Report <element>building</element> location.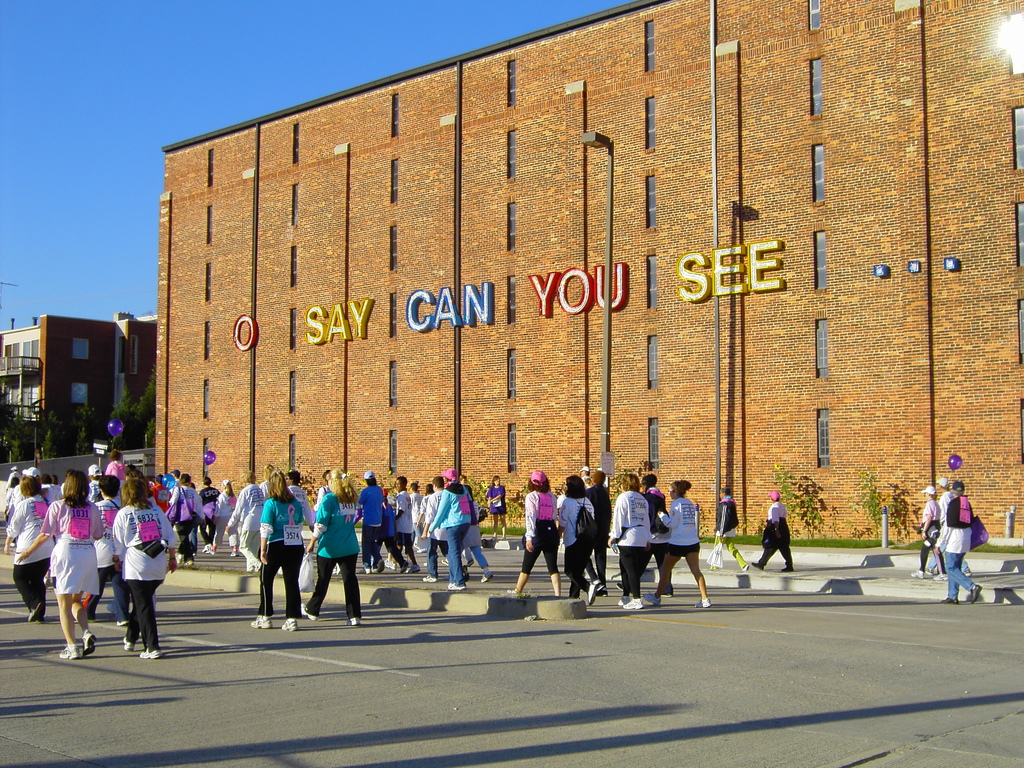
Report: l=117, t=316, r=159, b=449.
